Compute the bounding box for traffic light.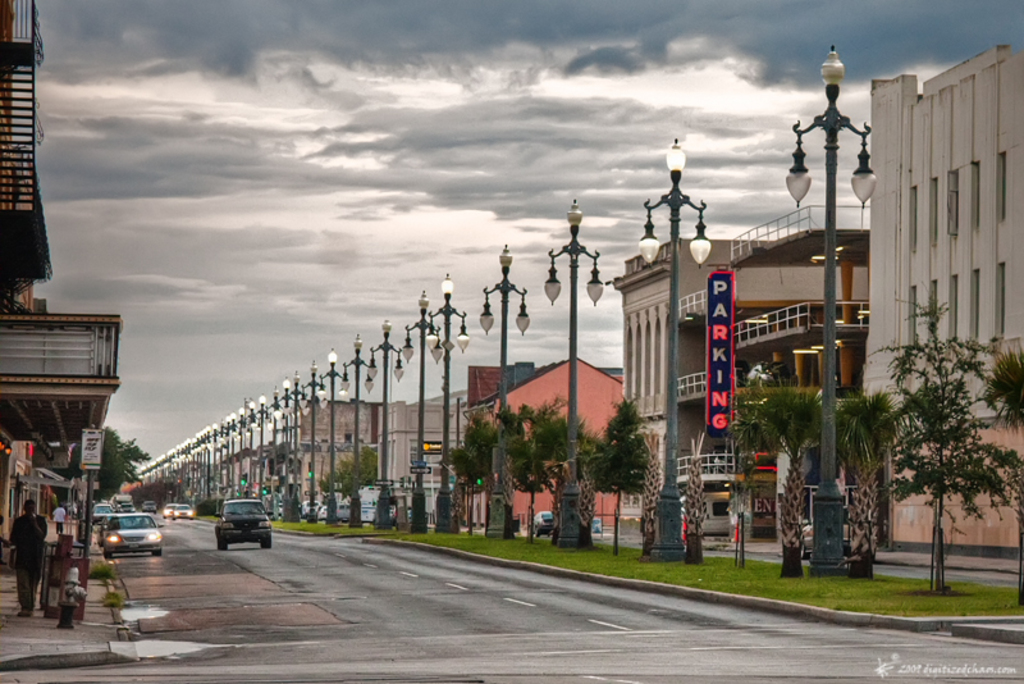
307 469 310 474.
